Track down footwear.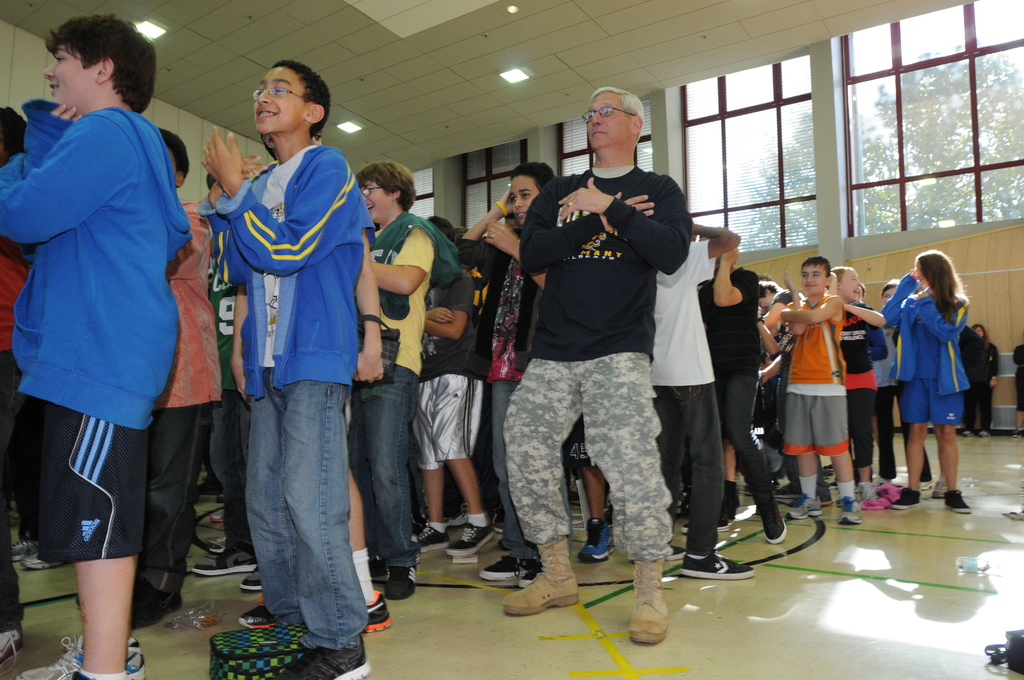
Tracked to BBox(767, 485, 781, 550).
